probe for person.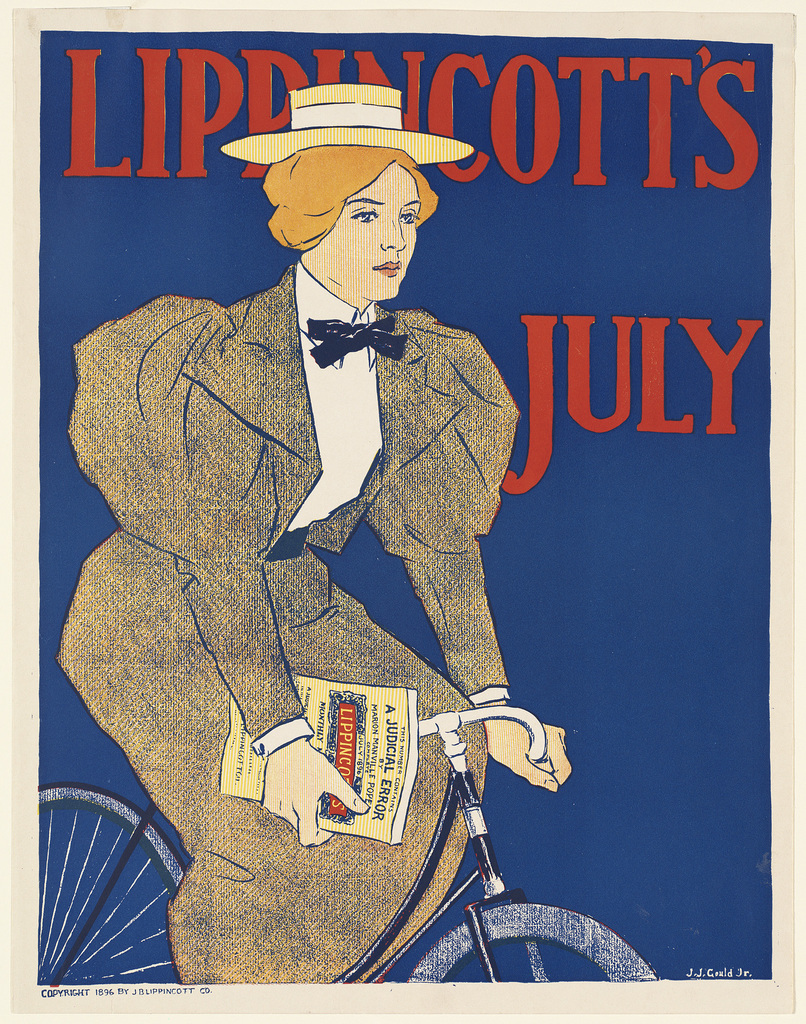
Probe result: [76,127,579,956].
